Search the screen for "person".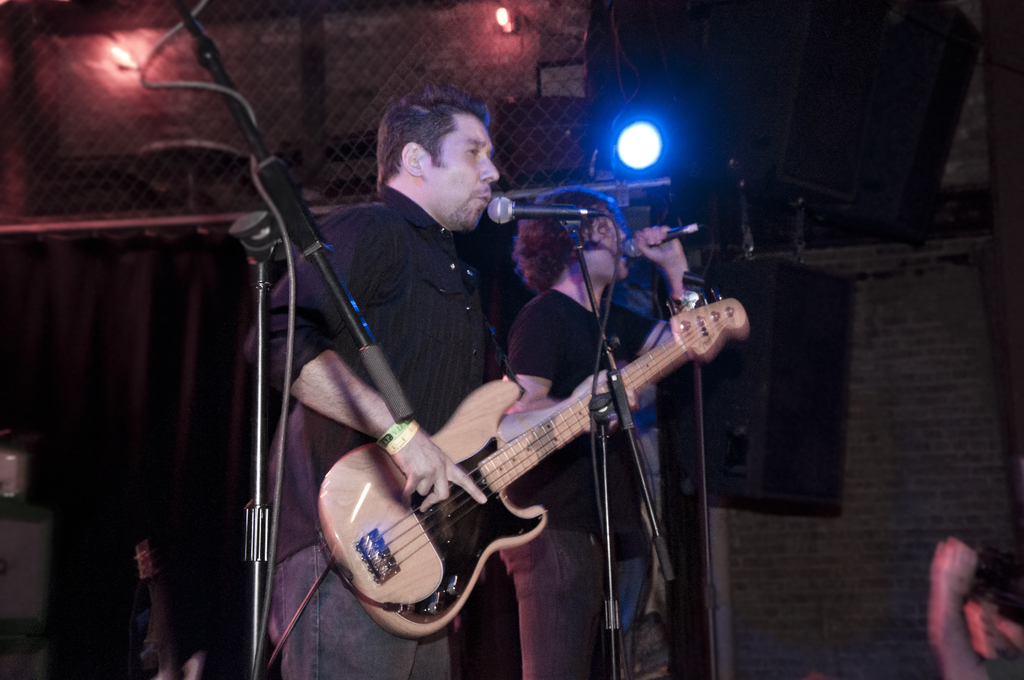
Found at bbox(253, 76, 641, 670).
